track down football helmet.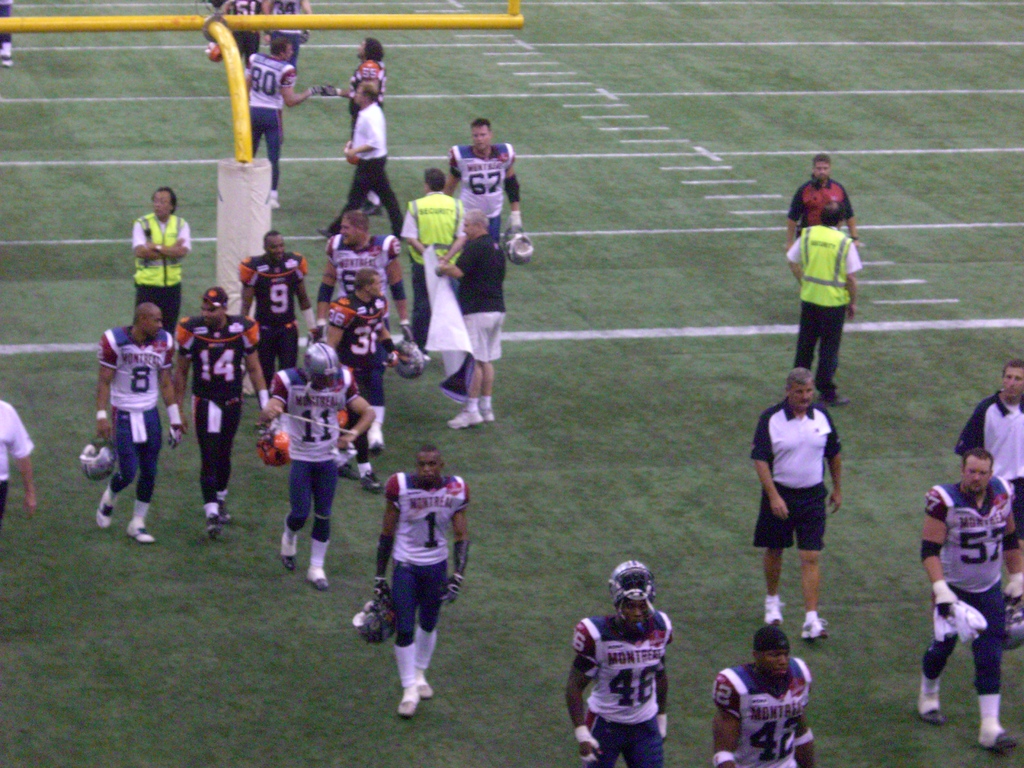
Tracked to Rect(499, 232, 534, 266).
